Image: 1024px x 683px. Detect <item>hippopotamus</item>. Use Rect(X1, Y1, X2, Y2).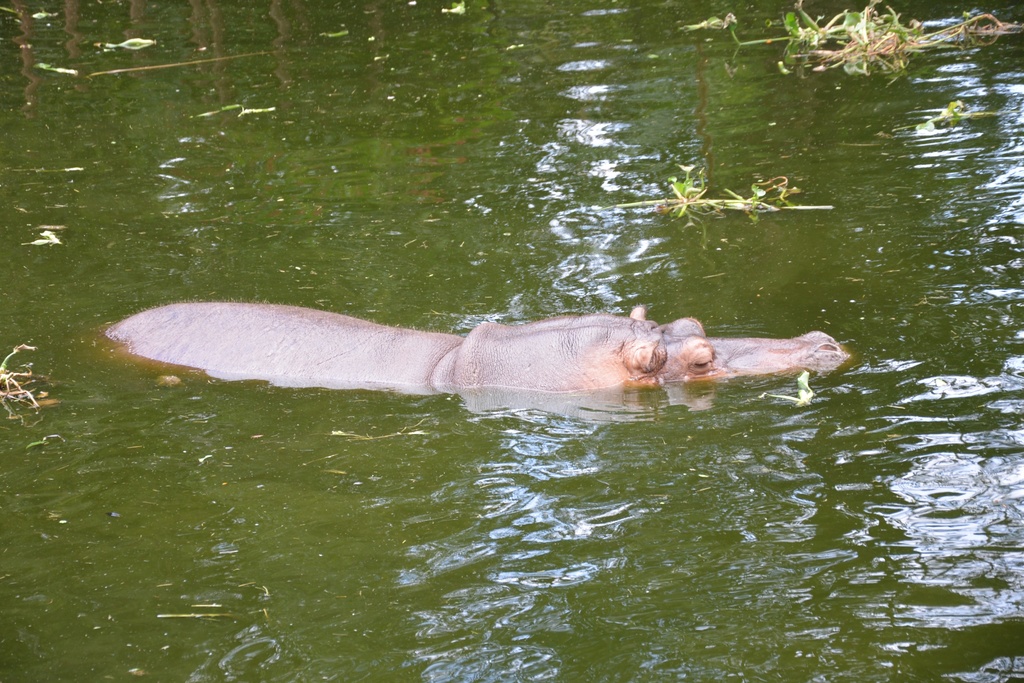
Rect(109, 302, 849, 402).
